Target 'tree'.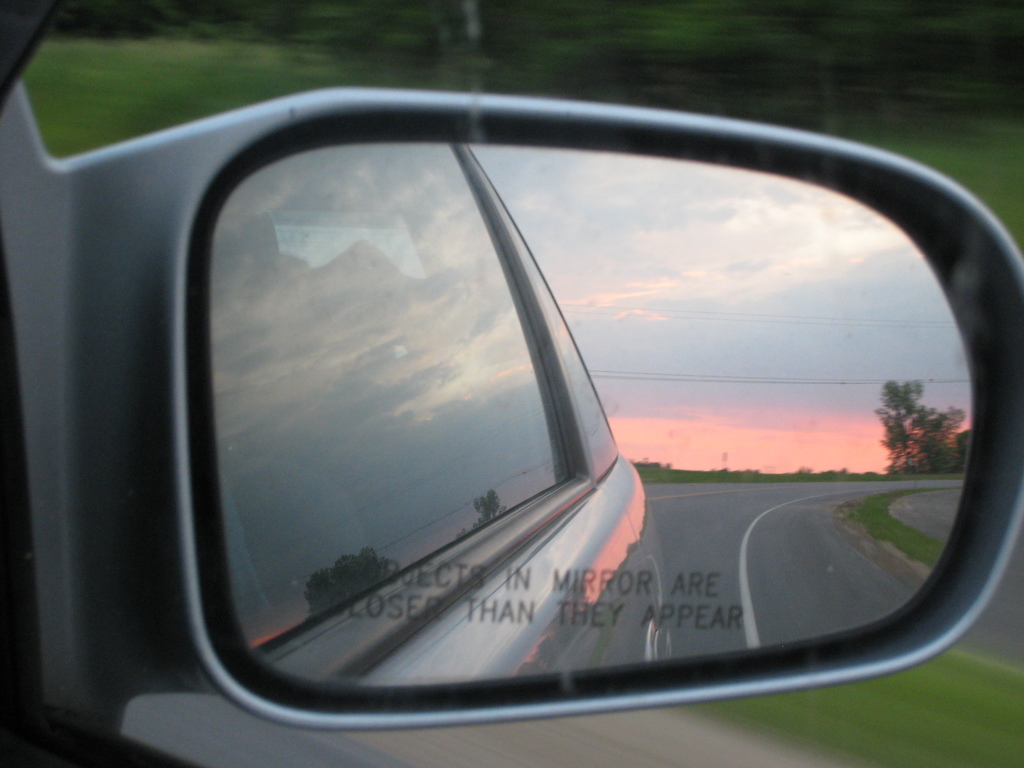
Target region: bbox=[878, 378, 980, 477].
